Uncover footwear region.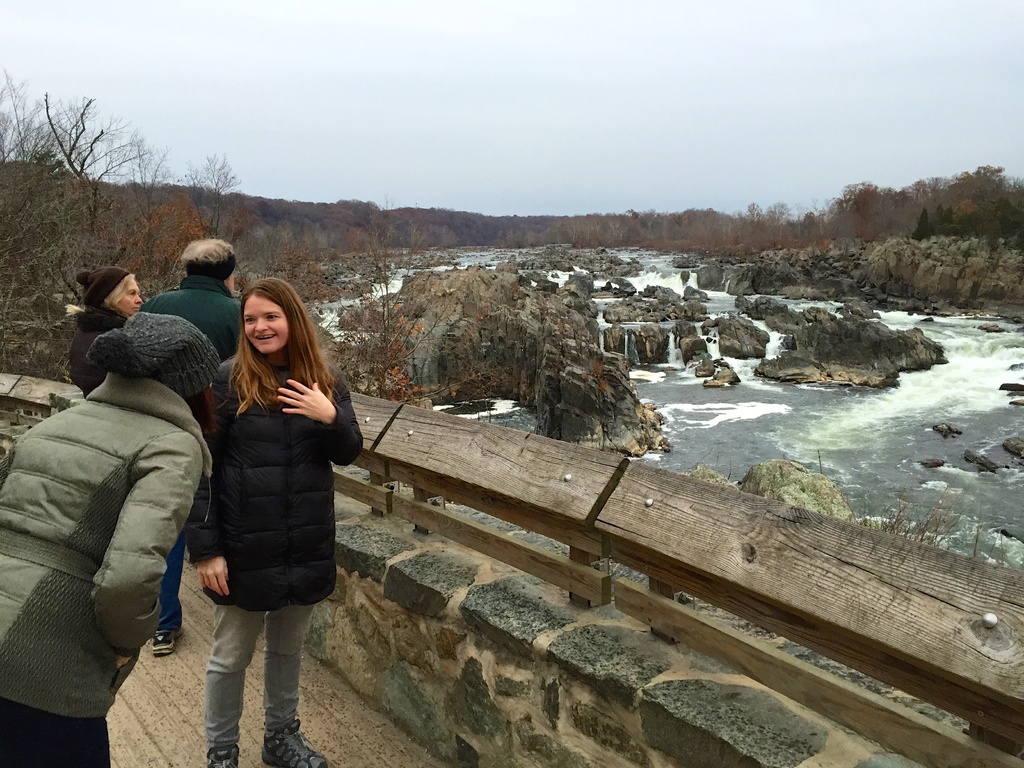
Uncovered: 207, 746, 247, 767.
